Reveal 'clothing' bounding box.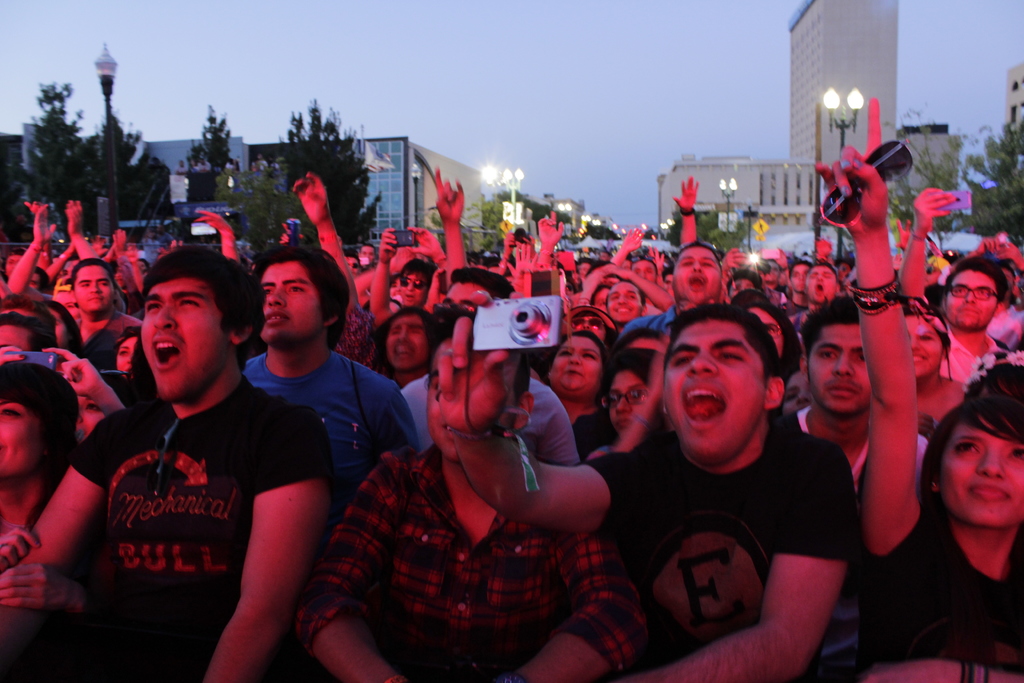
Revealed: <box>403,375,585,468</box>.
